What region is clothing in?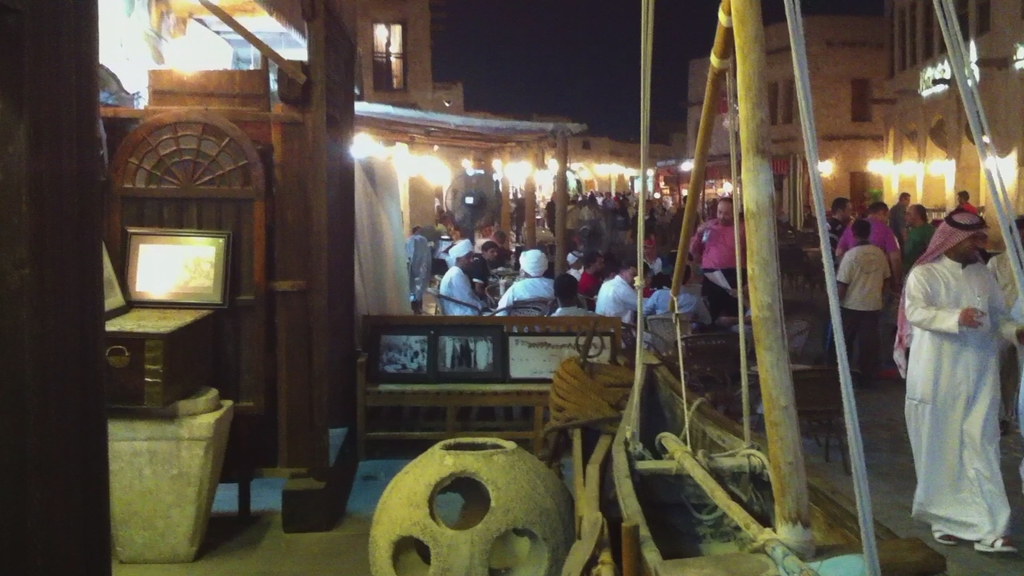
<box>836,201,902,268</box>.
